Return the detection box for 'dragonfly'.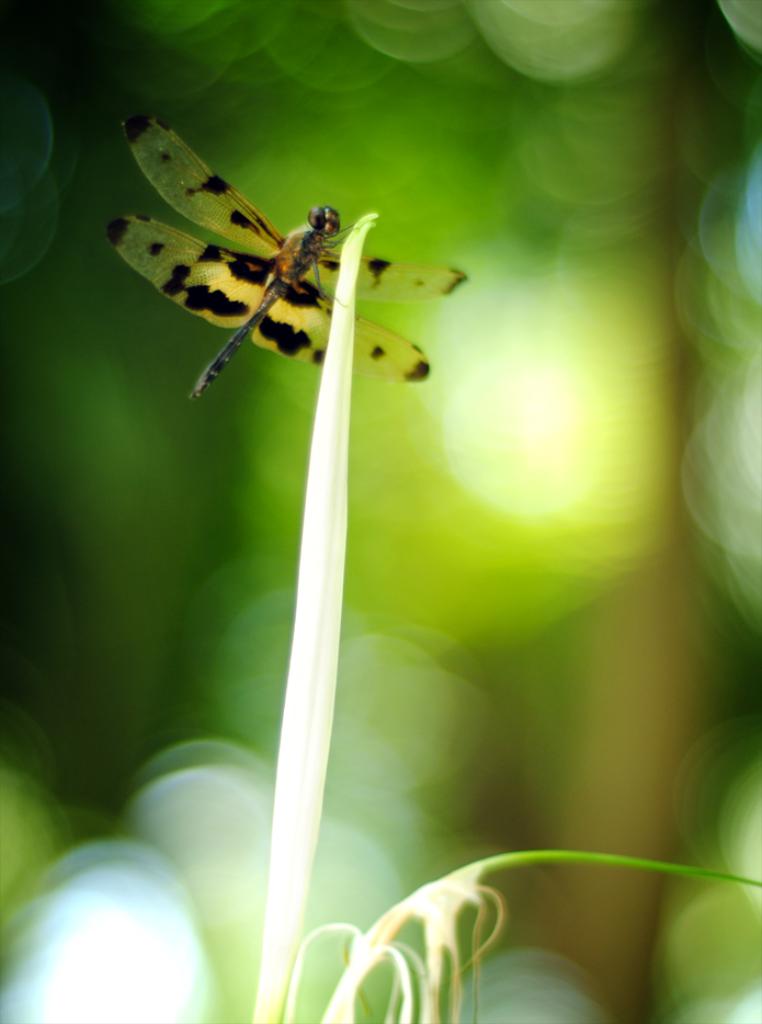
x1=102 y1=110 x2=471 y2=405.
